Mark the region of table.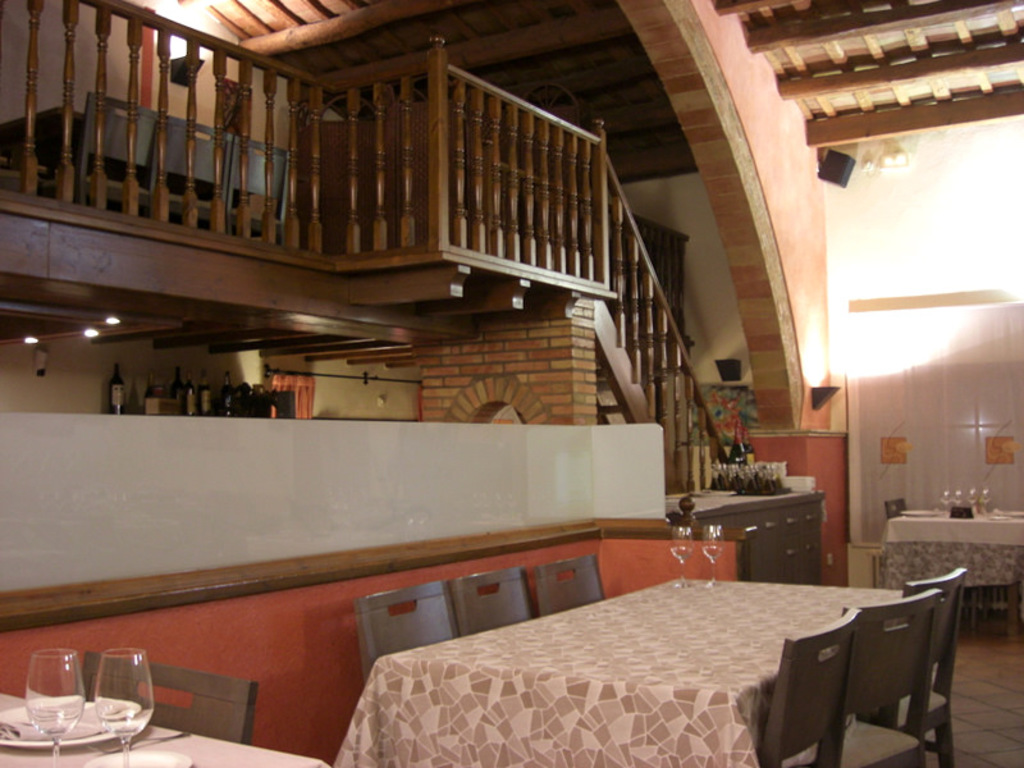
Region: [x1=301, y1=561, x2=960, y2=759].
